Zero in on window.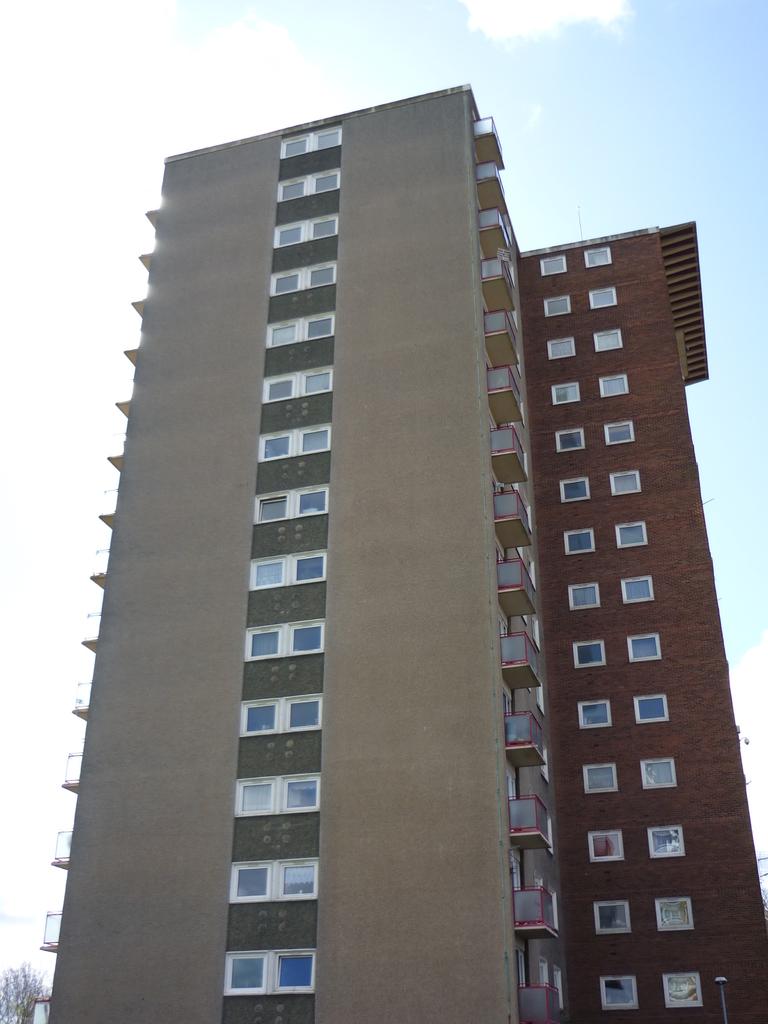
Zeroed in: [587,281,624,311].
